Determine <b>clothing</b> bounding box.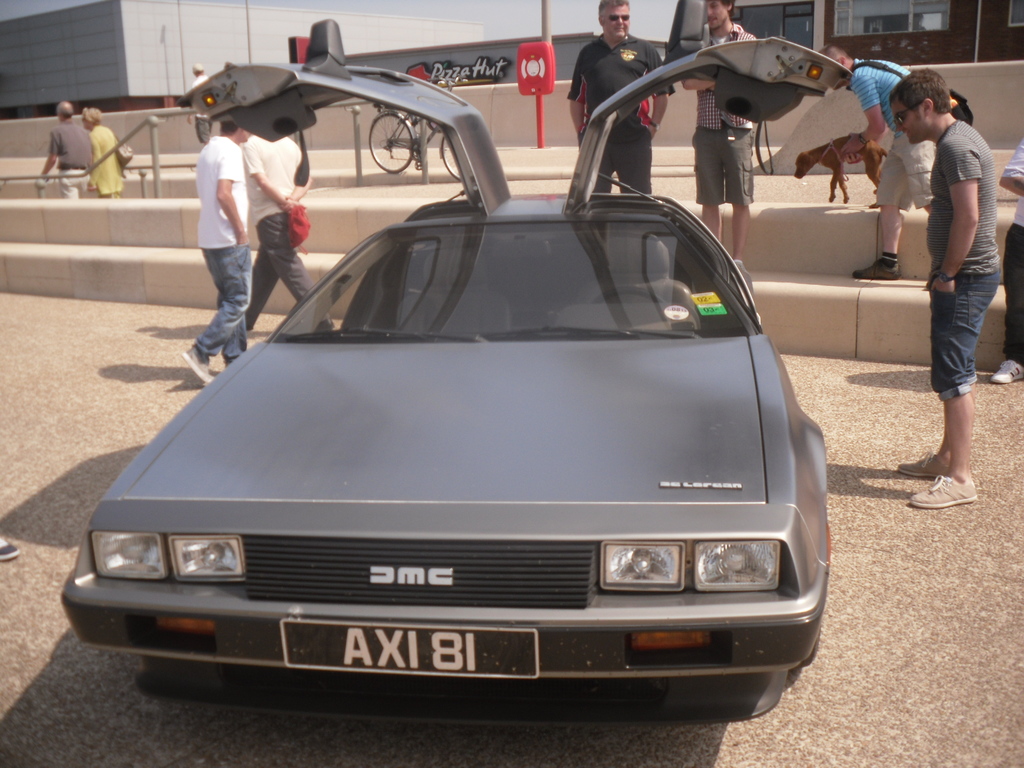
Determined: 564/26/676/192.
